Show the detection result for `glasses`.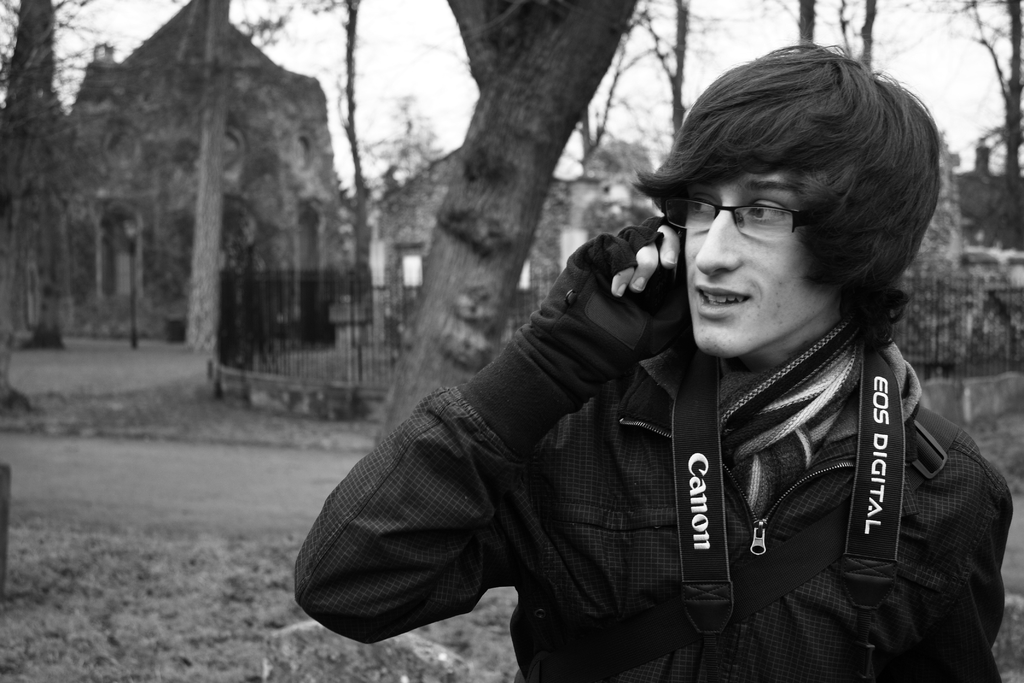
left=677, top=186, right=833, bottom=245.
